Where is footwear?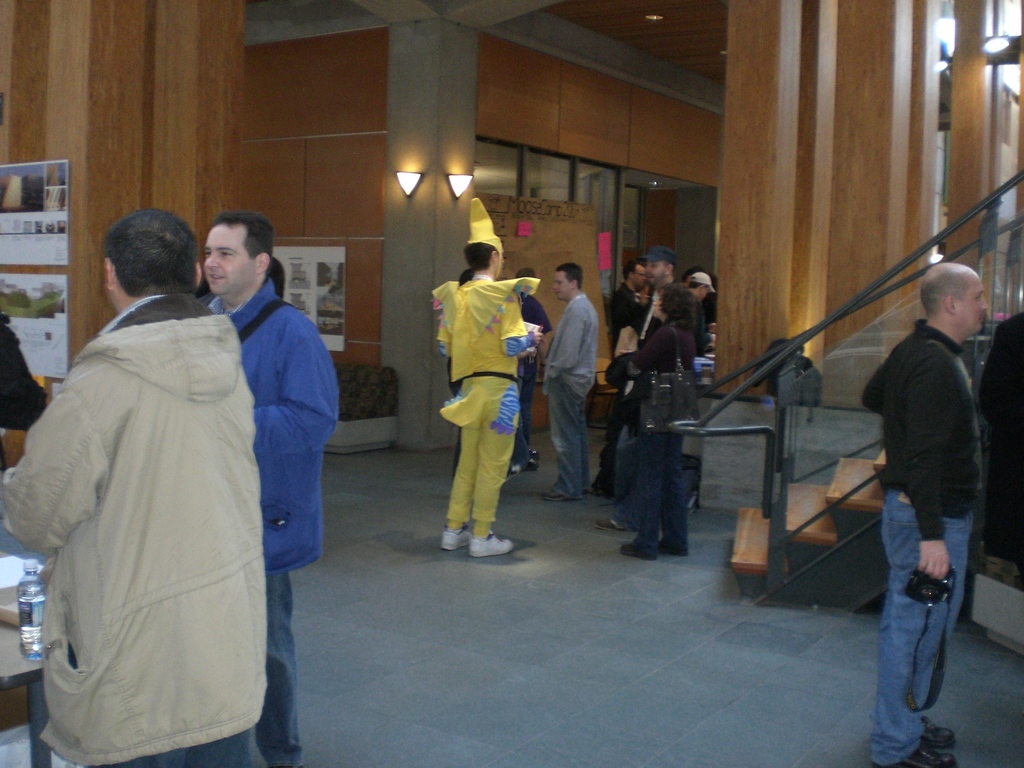
{"x1": 620, "y1": 542, "x2": 657, "y2": 561}.
